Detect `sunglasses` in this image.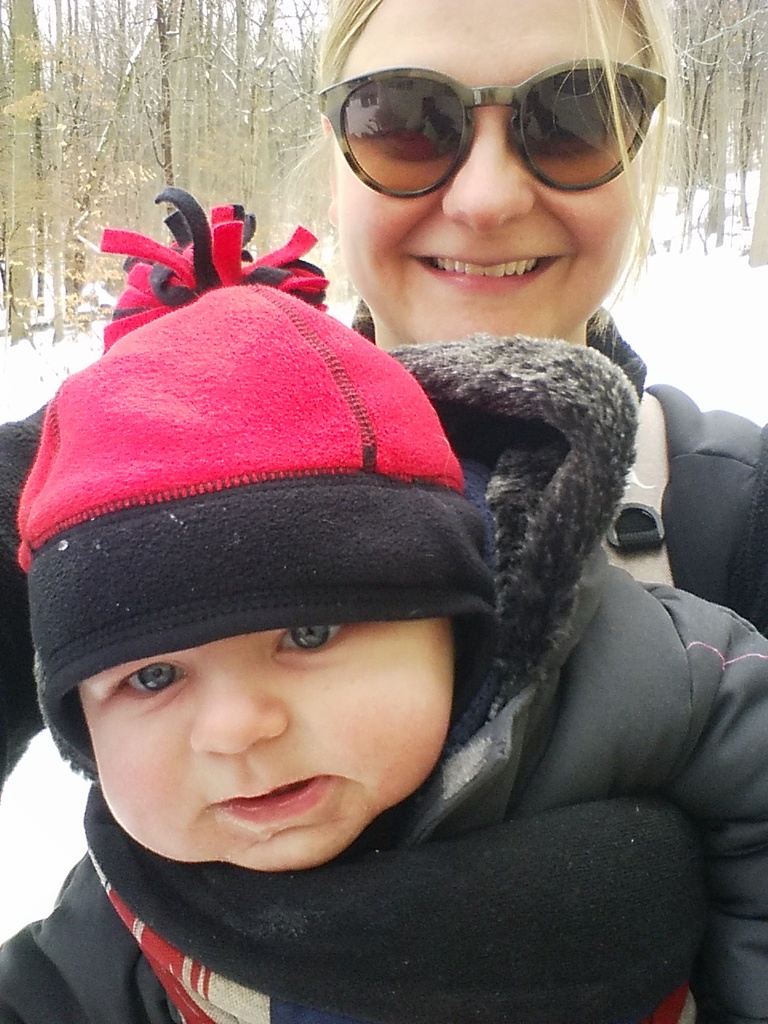
Detection: <bbox>317, 54, 665, 200</bbox>.
